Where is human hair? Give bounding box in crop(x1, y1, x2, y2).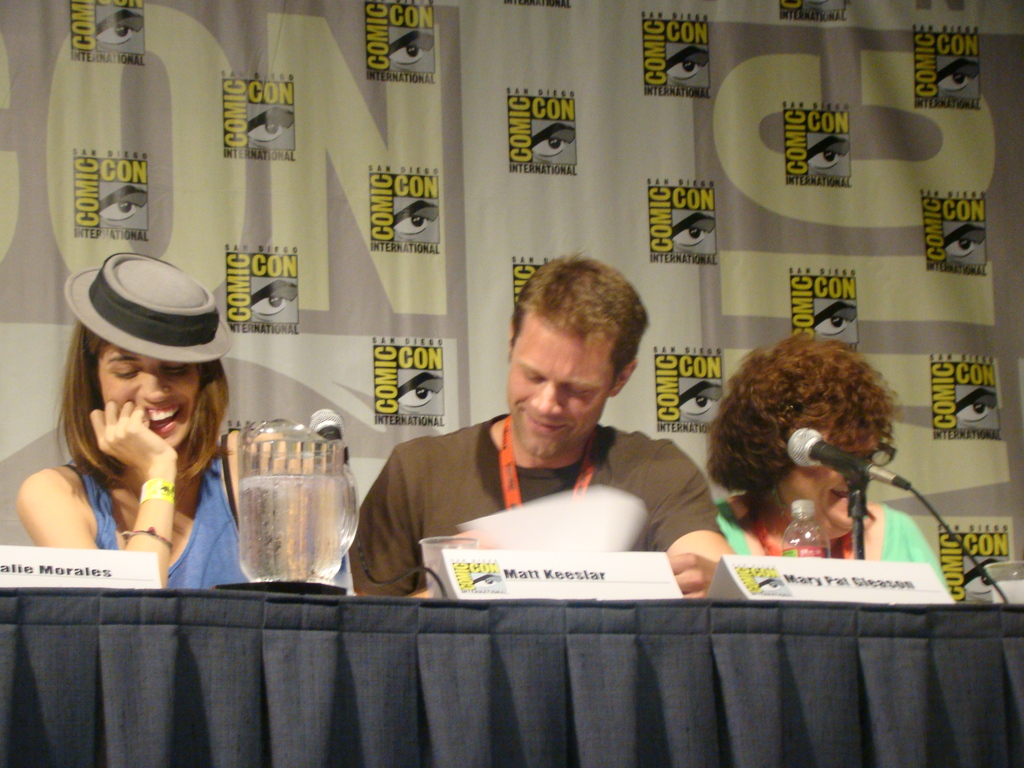
crop(63, 340, 249, 483).
